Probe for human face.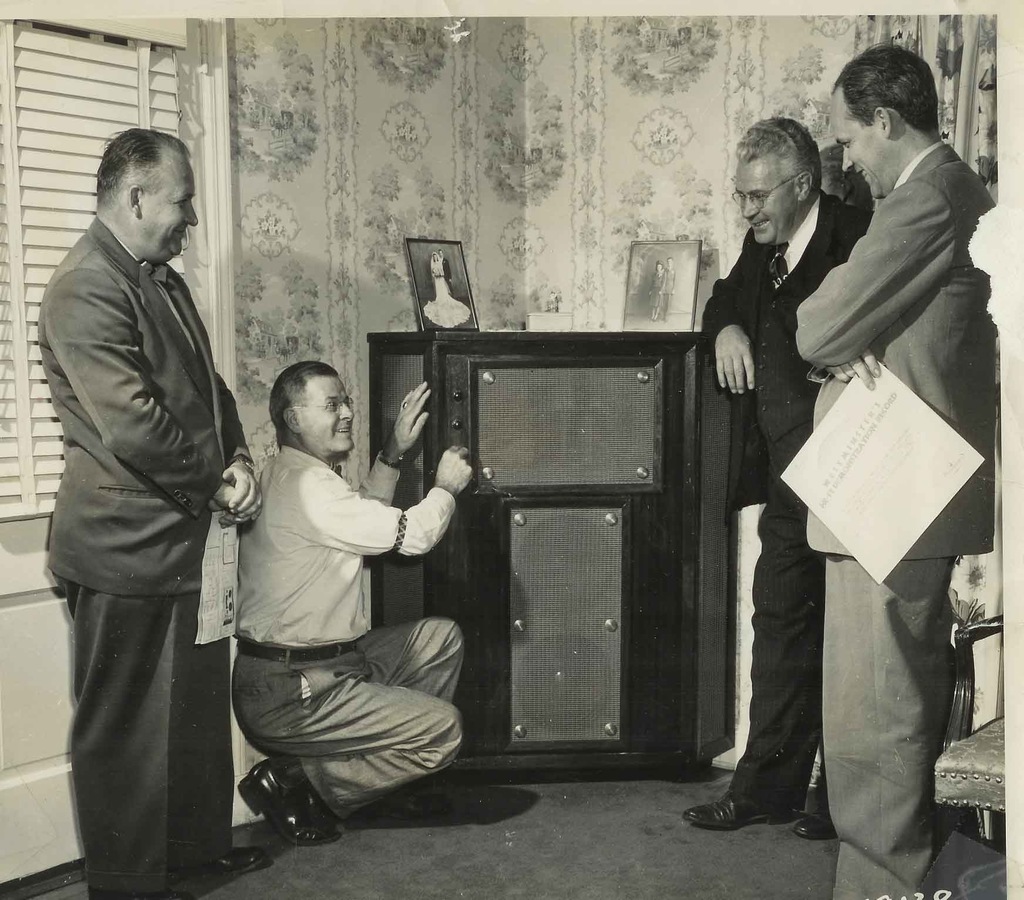
Probe result: 300 376 358 451.
